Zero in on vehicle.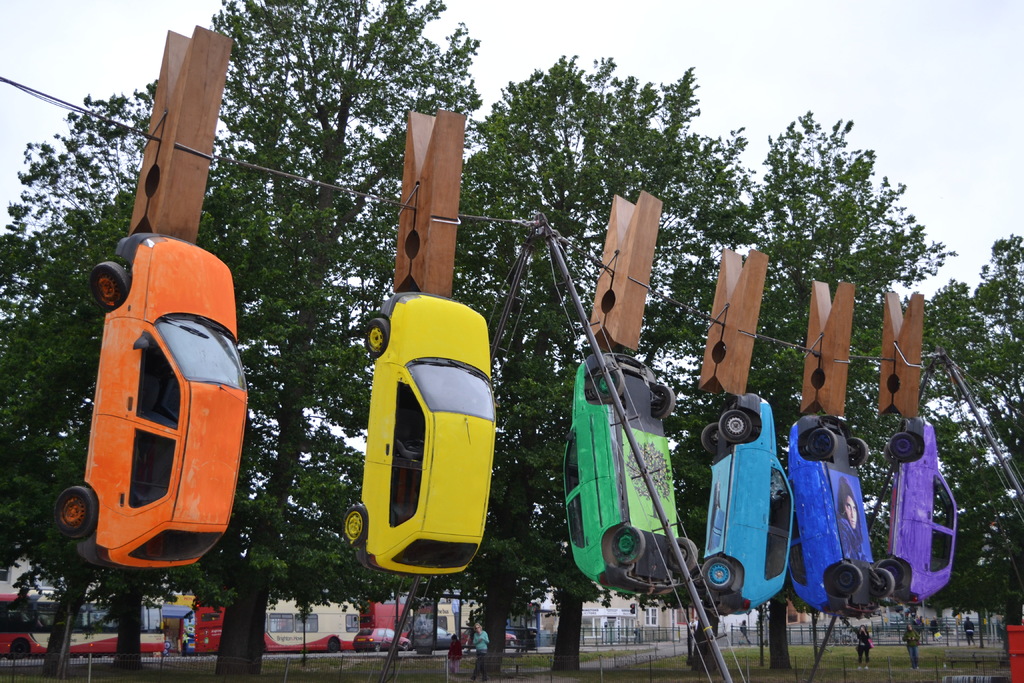
Zeroed in: detection(412, 624, 457, 655).
